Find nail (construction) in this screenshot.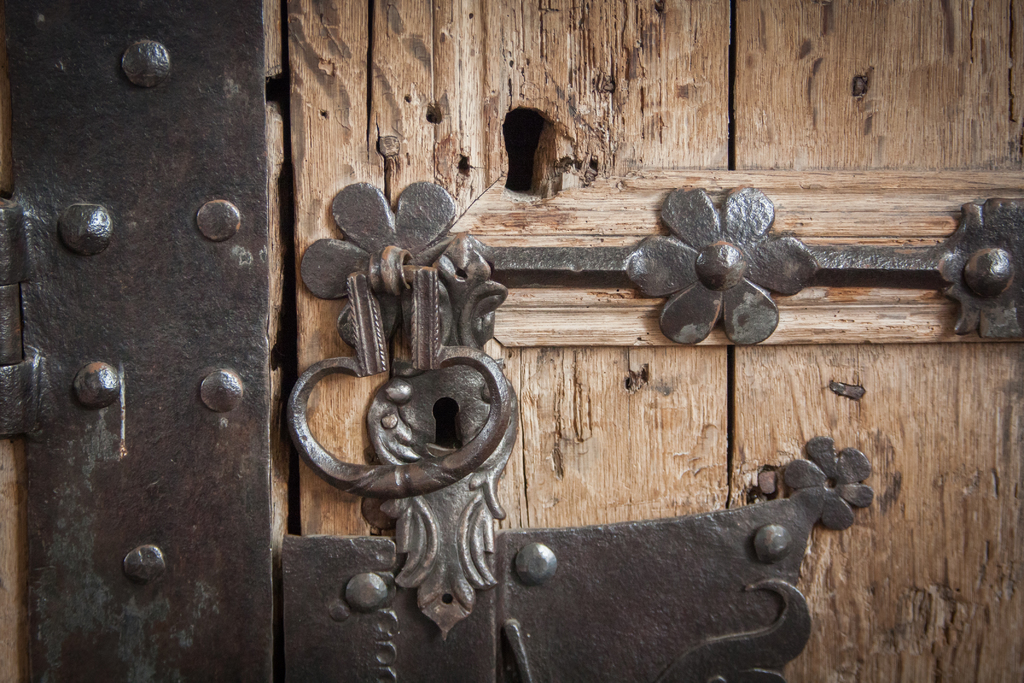
The bounding box for nail (construction) is (61, 204, 108, 256).
